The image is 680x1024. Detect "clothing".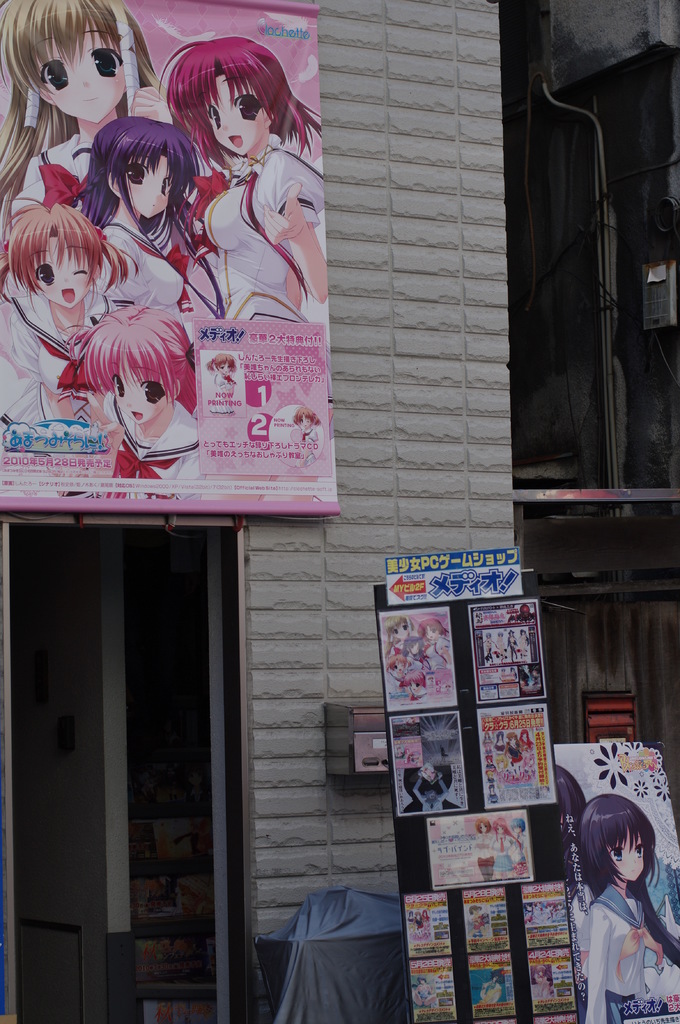
Detection: 387:638:402:657.
